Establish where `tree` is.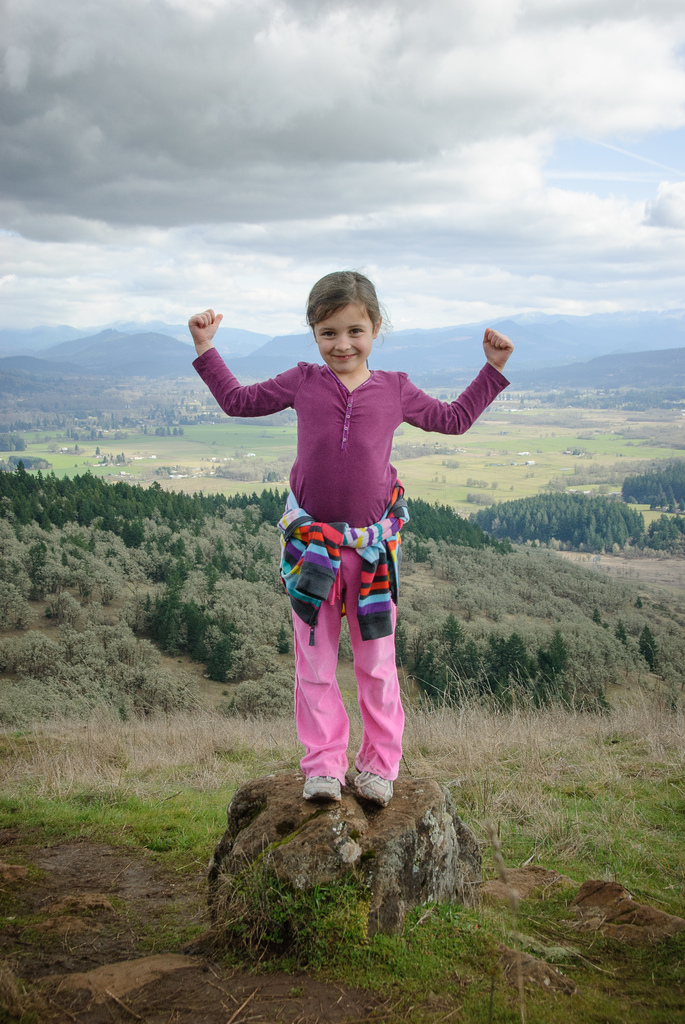
Established at 114,449,123,456.
